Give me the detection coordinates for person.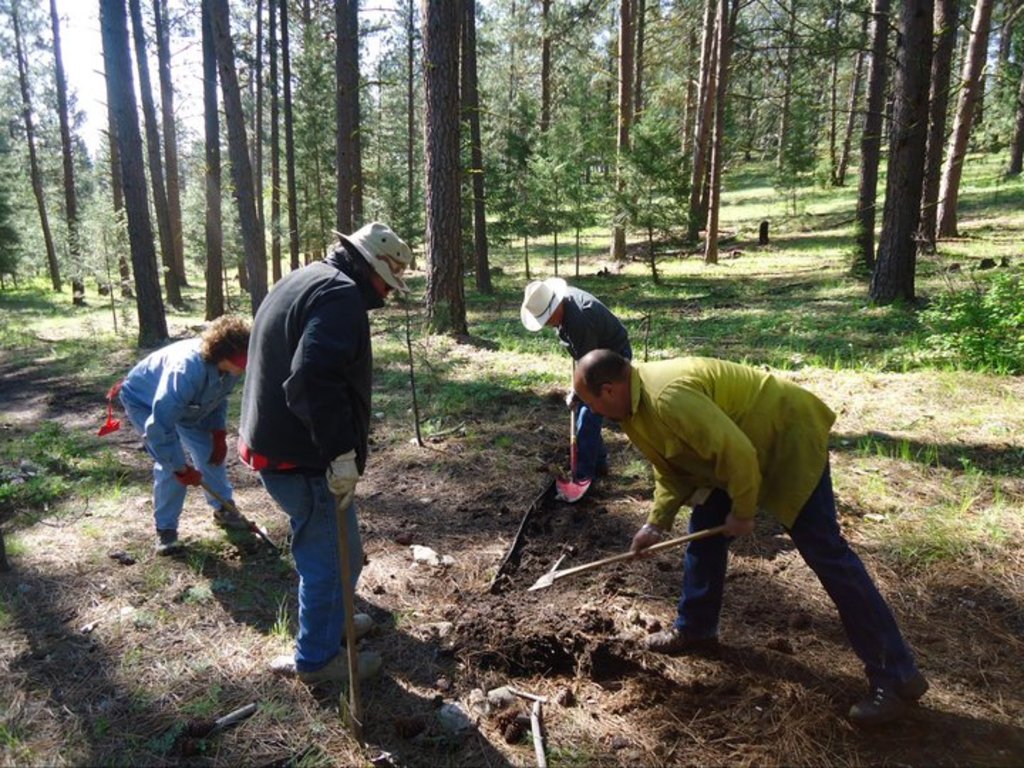
{"left": 232, "top": 212, "right": 420, "bottom": 681}.
